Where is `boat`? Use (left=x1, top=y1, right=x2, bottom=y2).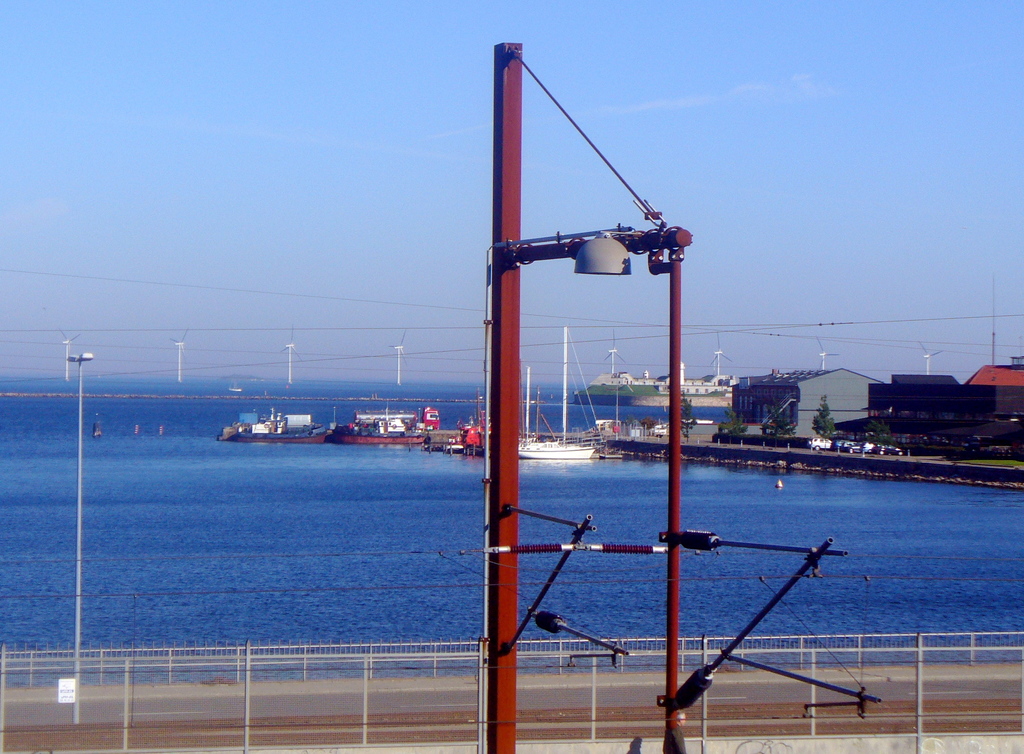
(left=573, top=345, right=740, bottom=411).
